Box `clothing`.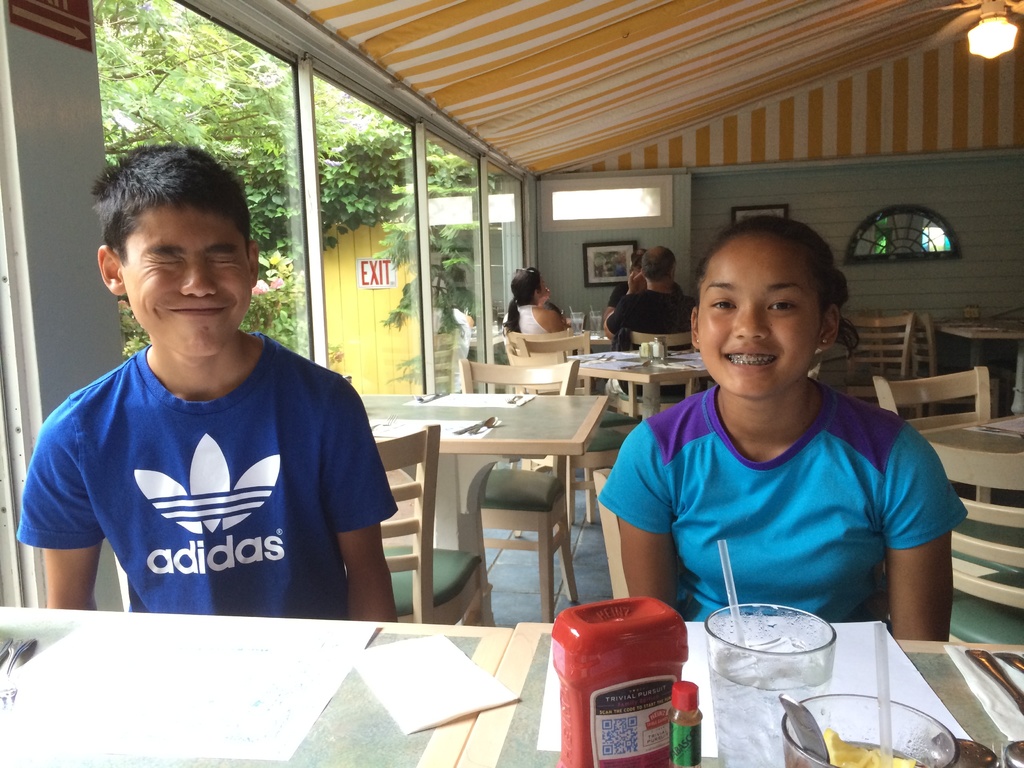
BBox(595, 375, 957, 621).
